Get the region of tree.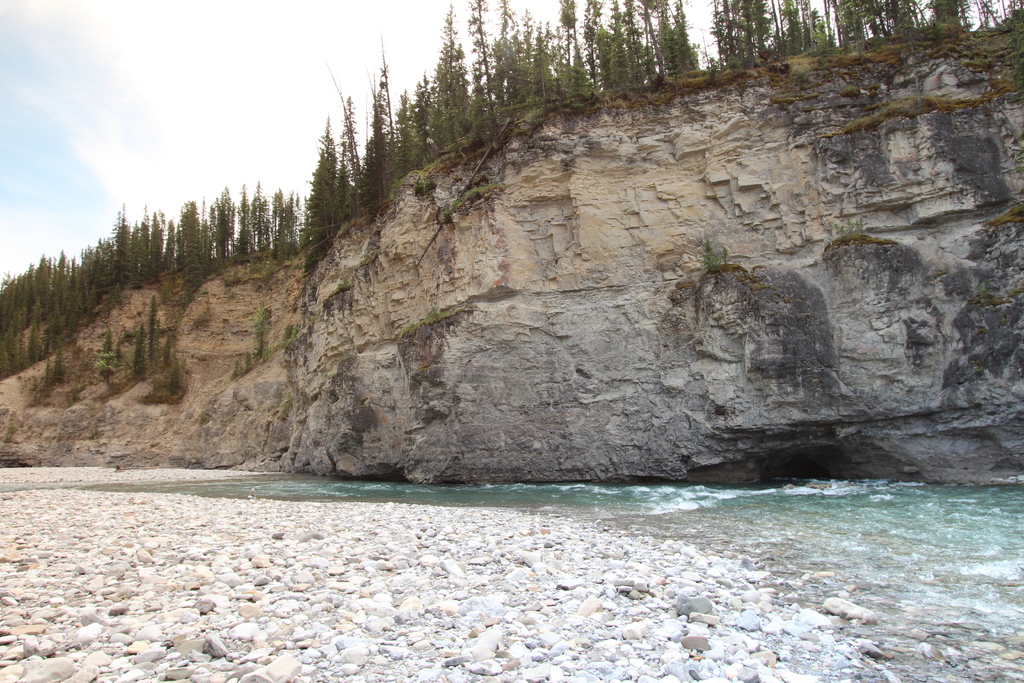
pyautogui.locateOnScreen(56, 246, 67, 291).
